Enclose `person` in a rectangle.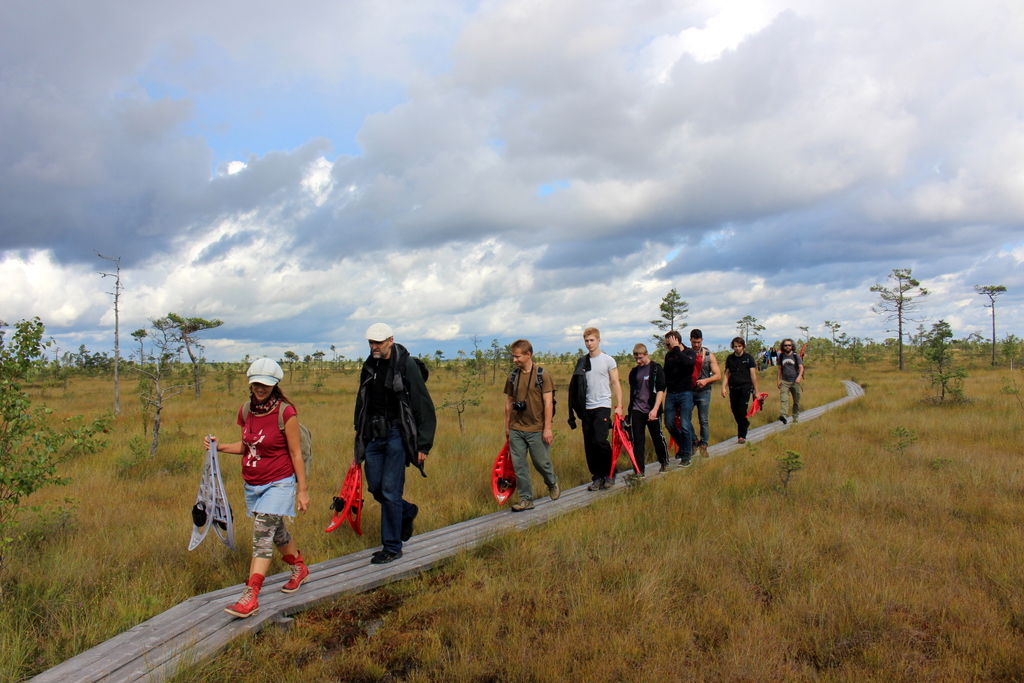
<box>354,323,438,563</box>.
